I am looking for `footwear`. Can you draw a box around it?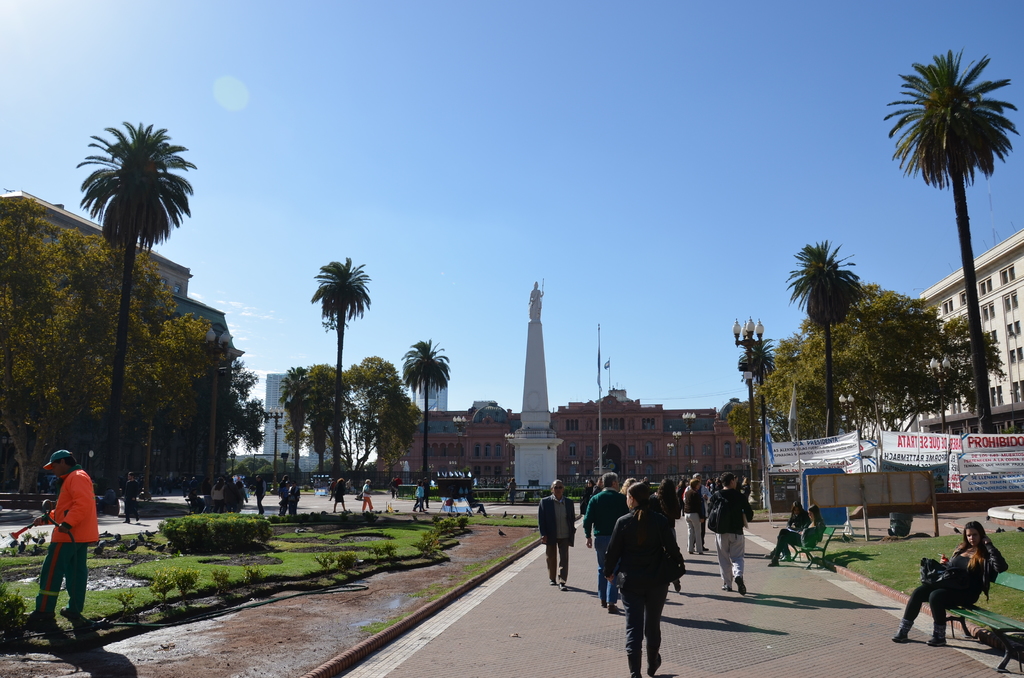
Sure, the bounding box is left=925, top=632, right=950, bottom=646.
